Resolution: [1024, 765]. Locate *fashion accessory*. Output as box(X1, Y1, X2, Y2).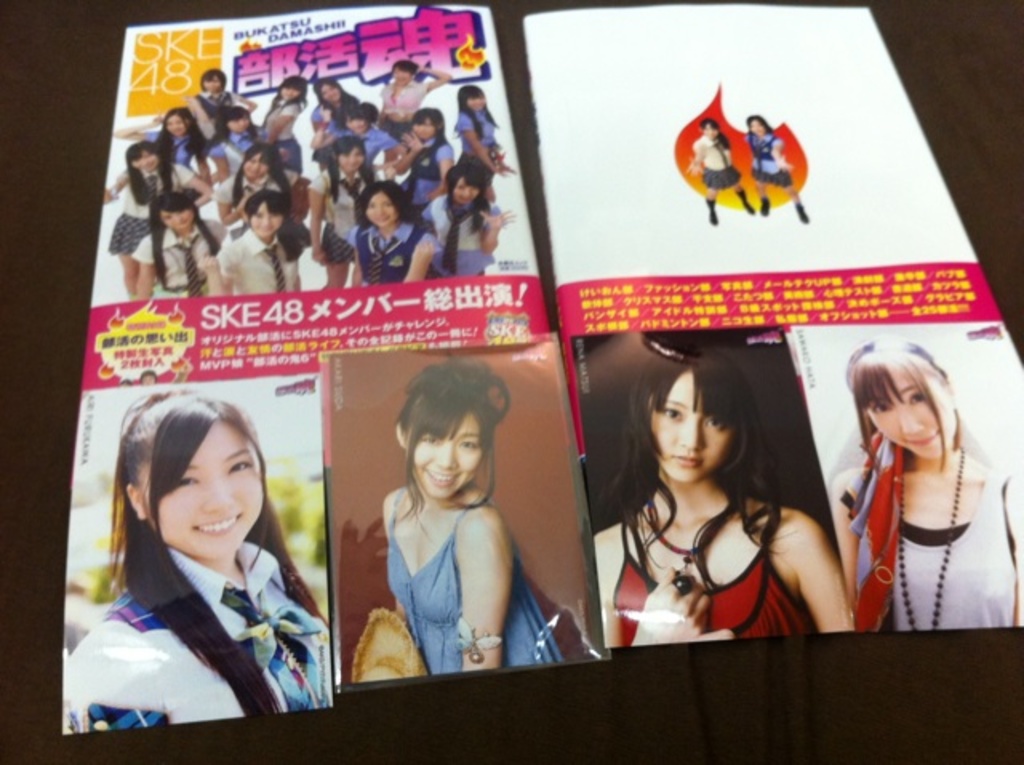
box(347, 607, 429, 682).
